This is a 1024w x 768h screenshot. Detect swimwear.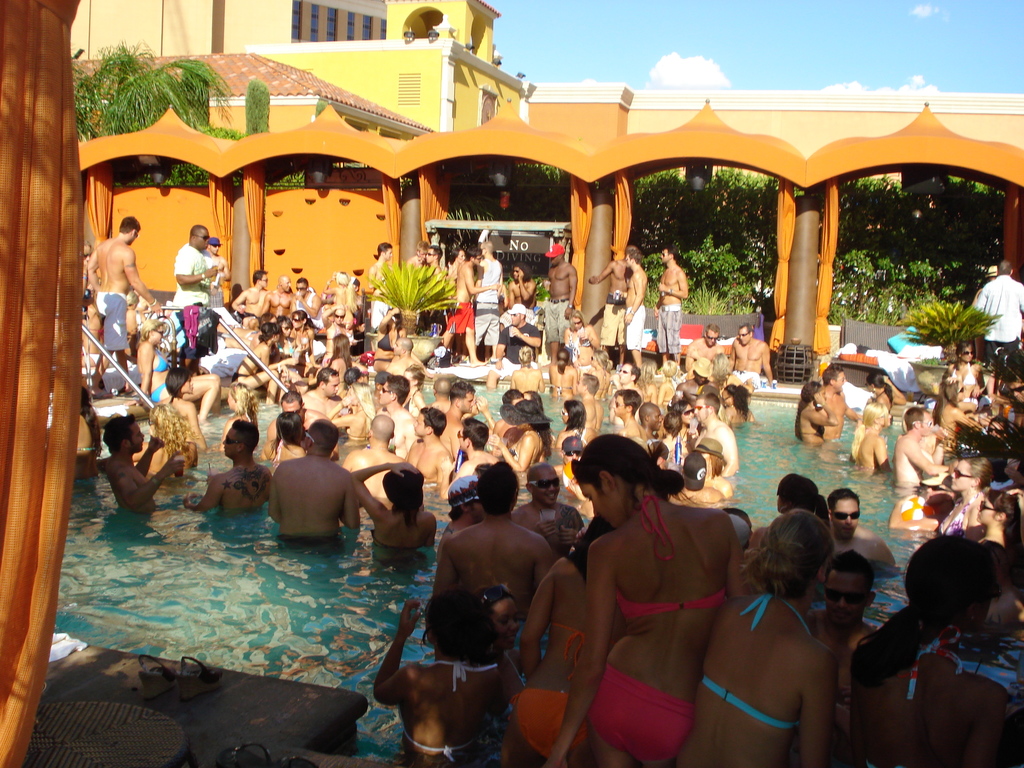
region(616, 585, 729, 626).
